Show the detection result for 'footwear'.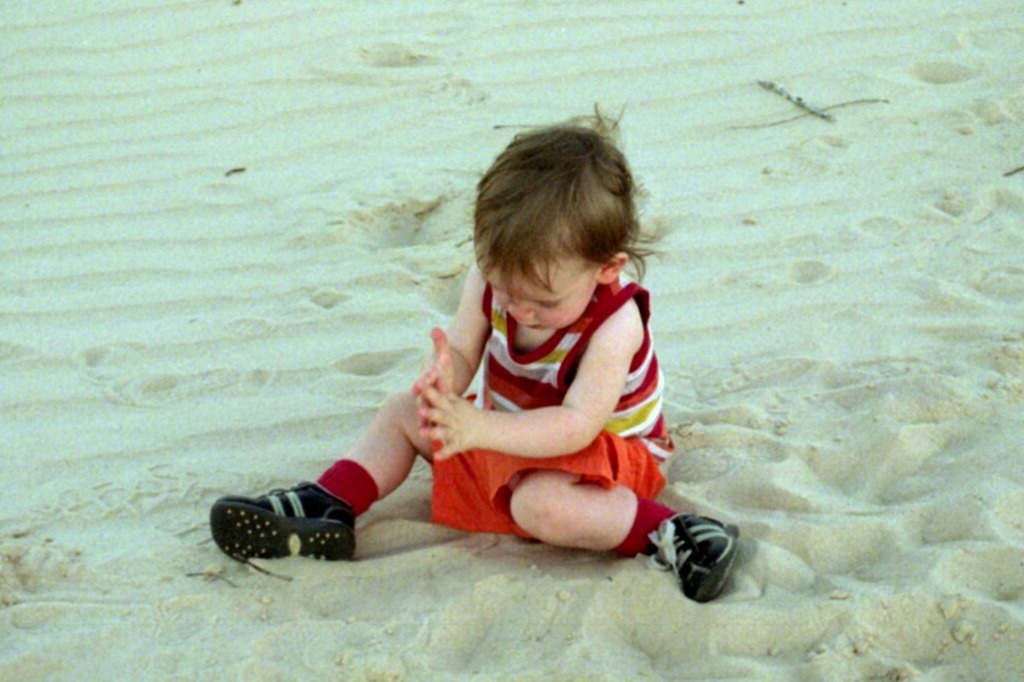
(213, 472, 367, 572).
